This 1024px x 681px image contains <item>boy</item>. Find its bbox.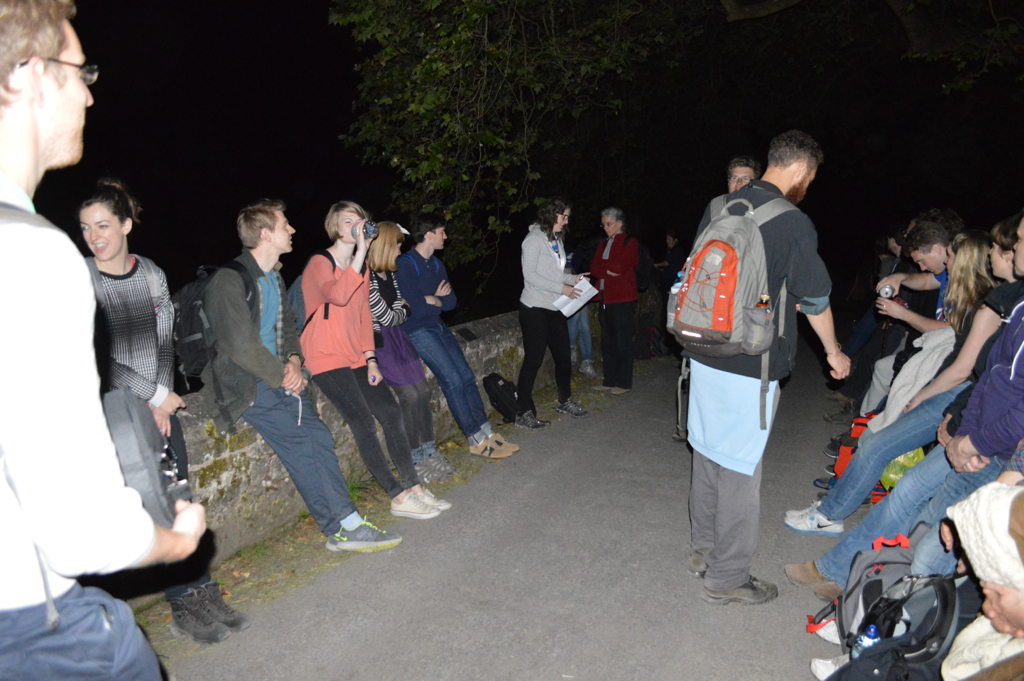
<region>0, 0, 211, 680</region>.
